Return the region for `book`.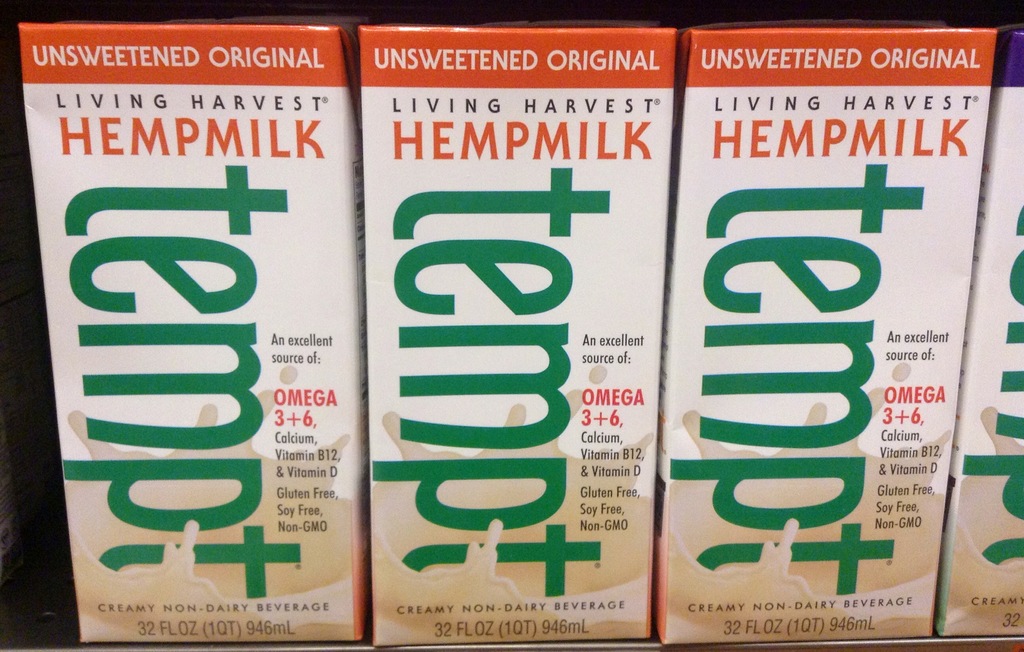
20, 15, 366, 651.
